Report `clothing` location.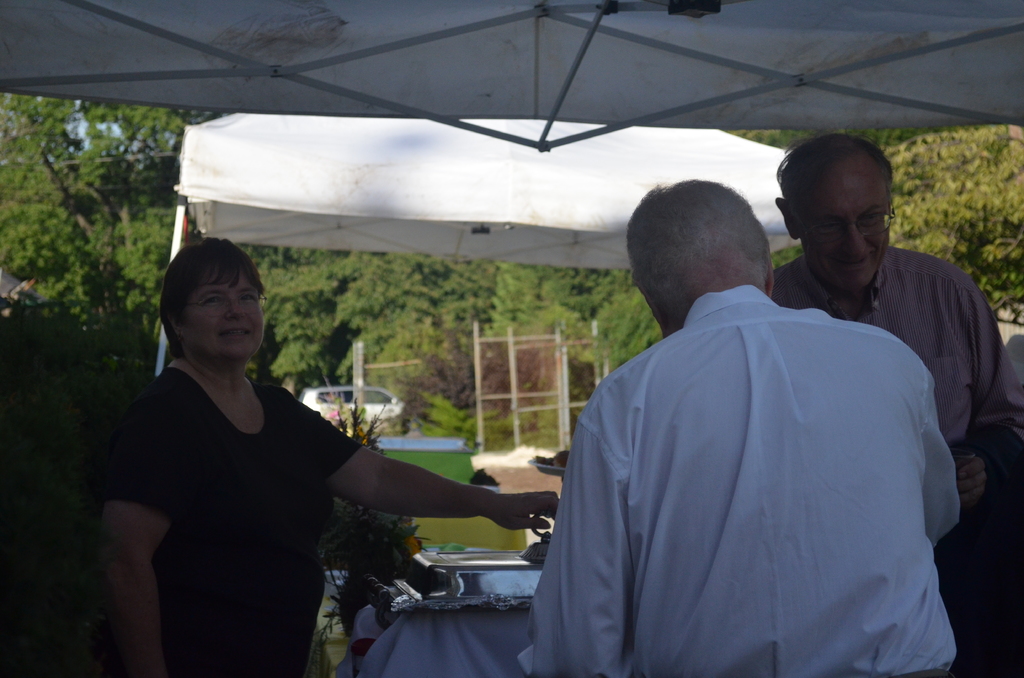
Report: (520, 288, 972, 675).
